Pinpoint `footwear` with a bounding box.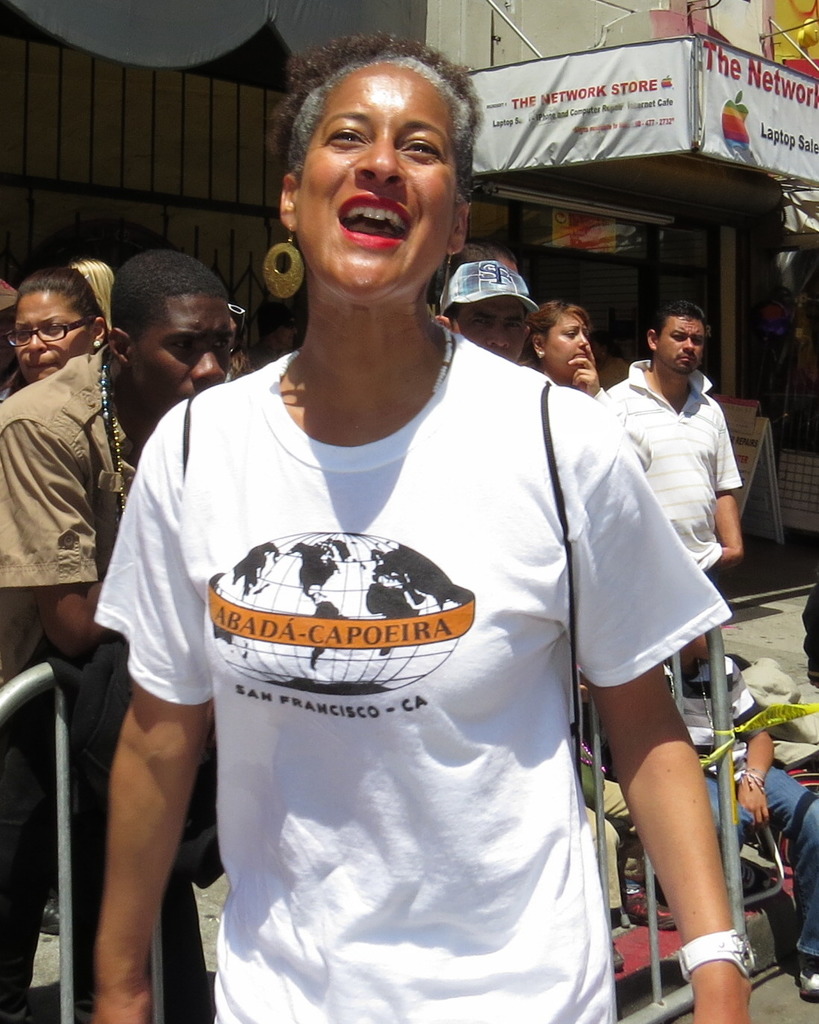
[left=795, top=955, right=818, bottom=1003].
